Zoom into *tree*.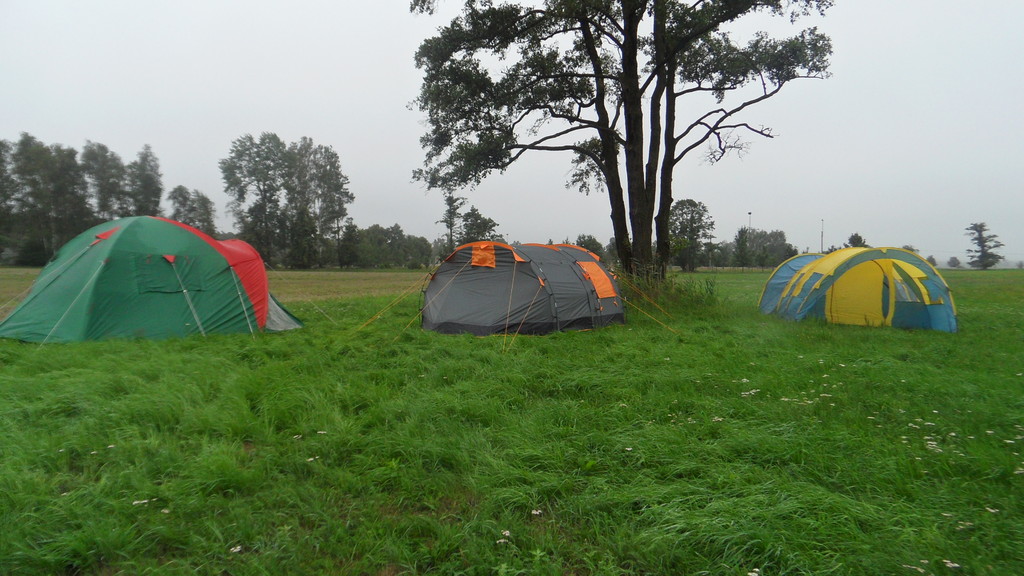
Zoom target: (559, 235, 573, 246).
